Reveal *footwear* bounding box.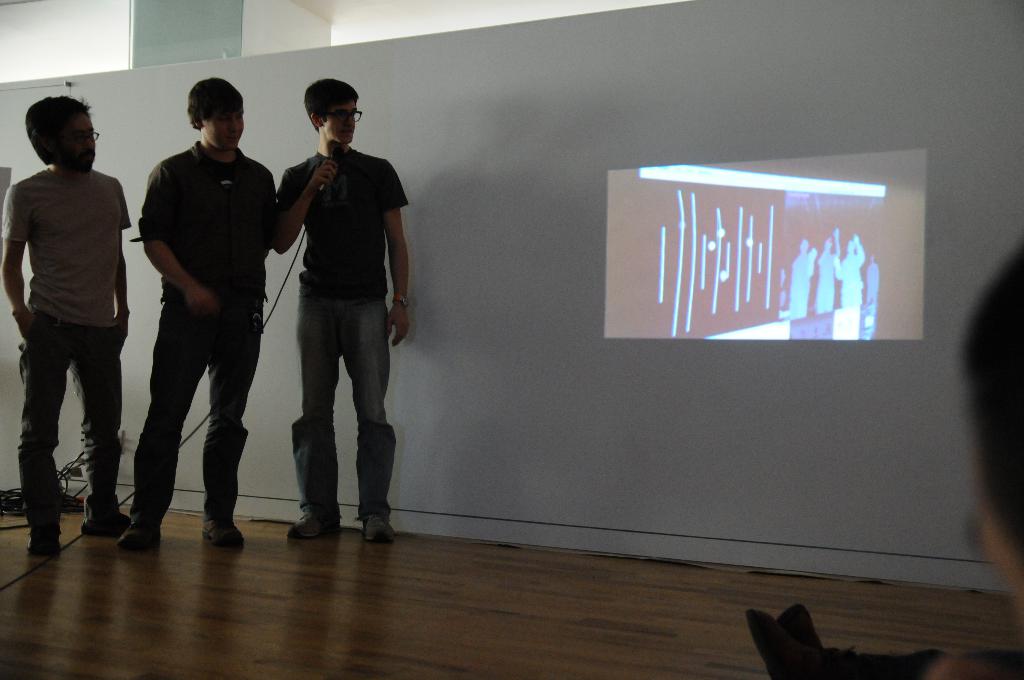
Revealed: left=118, top=521, right=164, bottom=549.
